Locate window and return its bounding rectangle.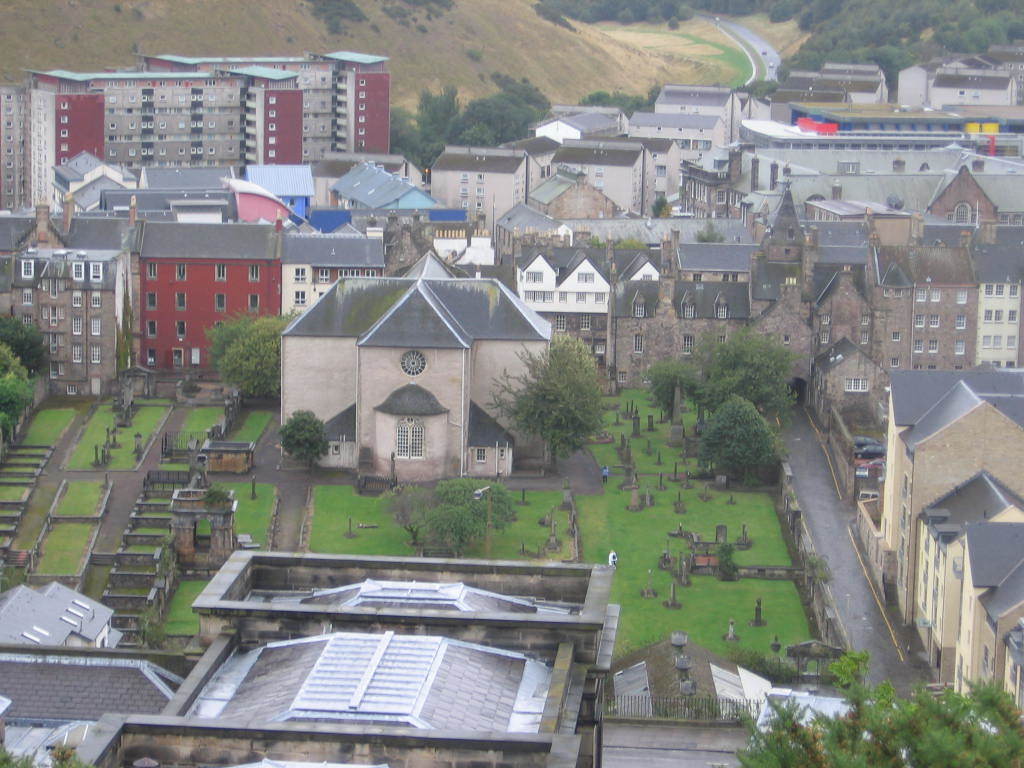
(x1=292, y1=291, x2=308, y2=304).
